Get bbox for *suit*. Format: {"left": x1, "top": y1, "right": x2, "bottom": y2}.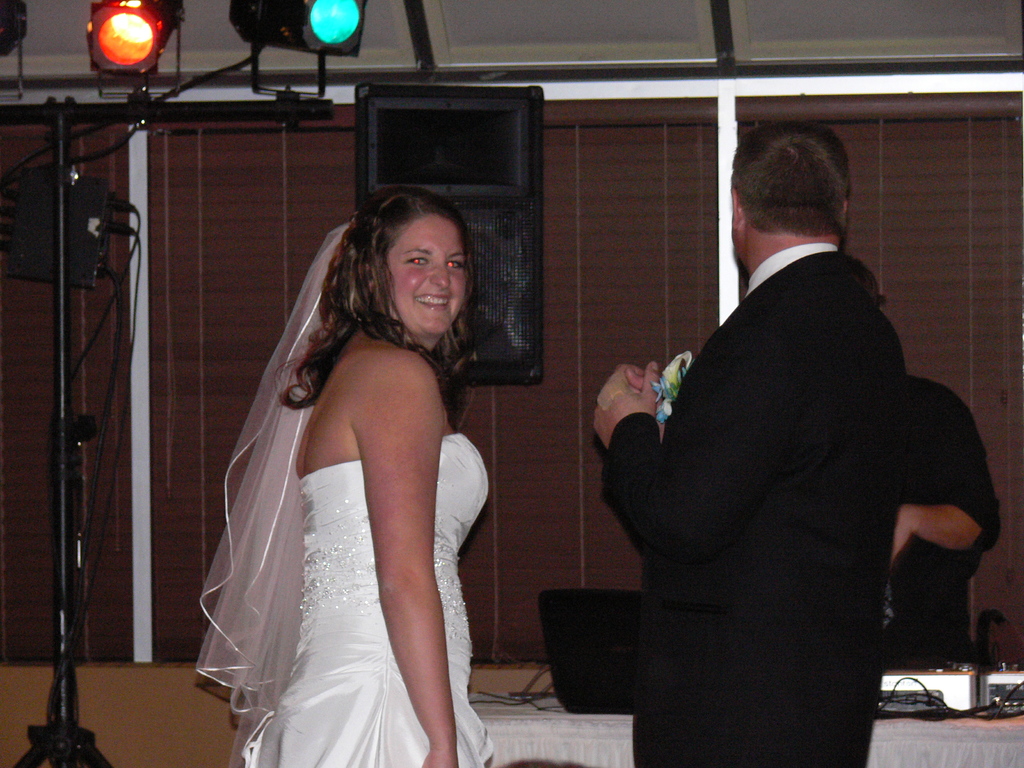
{"left": 587, "top": 125, "right": 985, "bottom": 751}.
